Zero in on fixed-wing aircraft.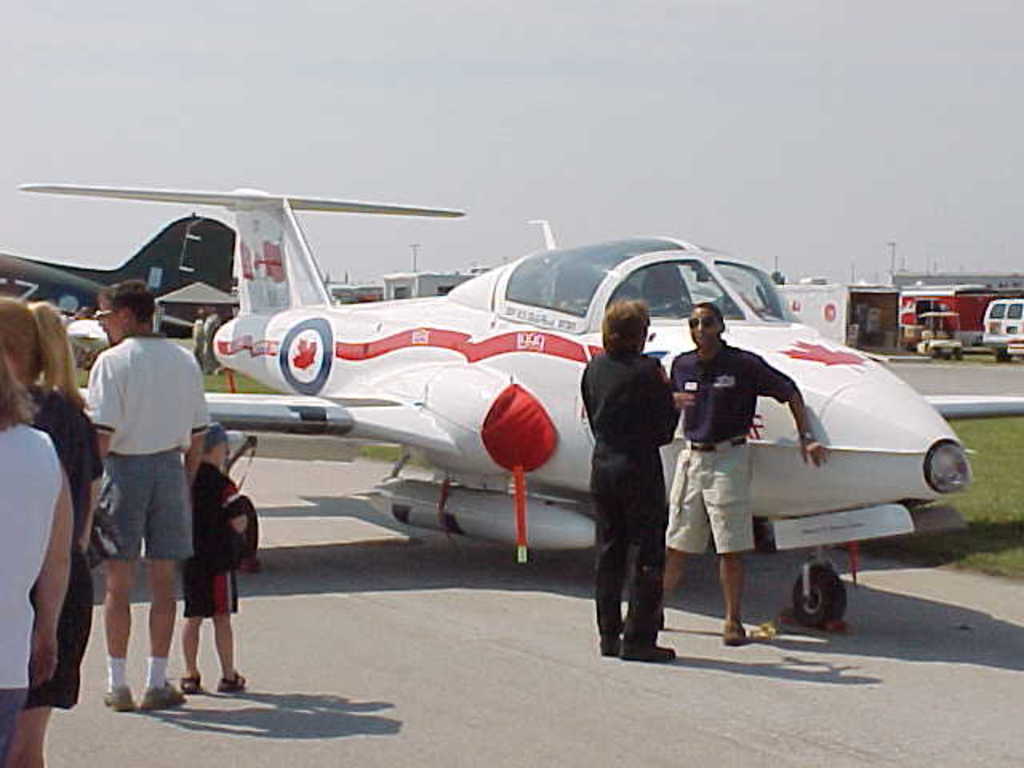
Zeroed in: select_region(0, 210, 238, 350).
